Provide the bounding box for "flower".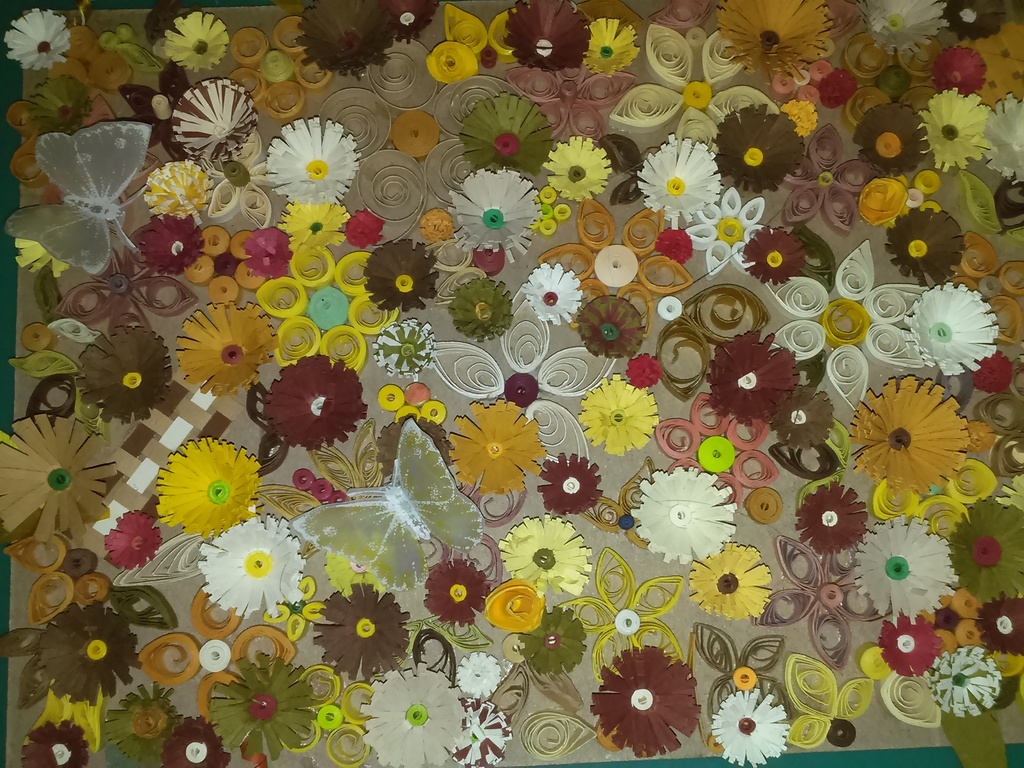
(773,388,829,451).
